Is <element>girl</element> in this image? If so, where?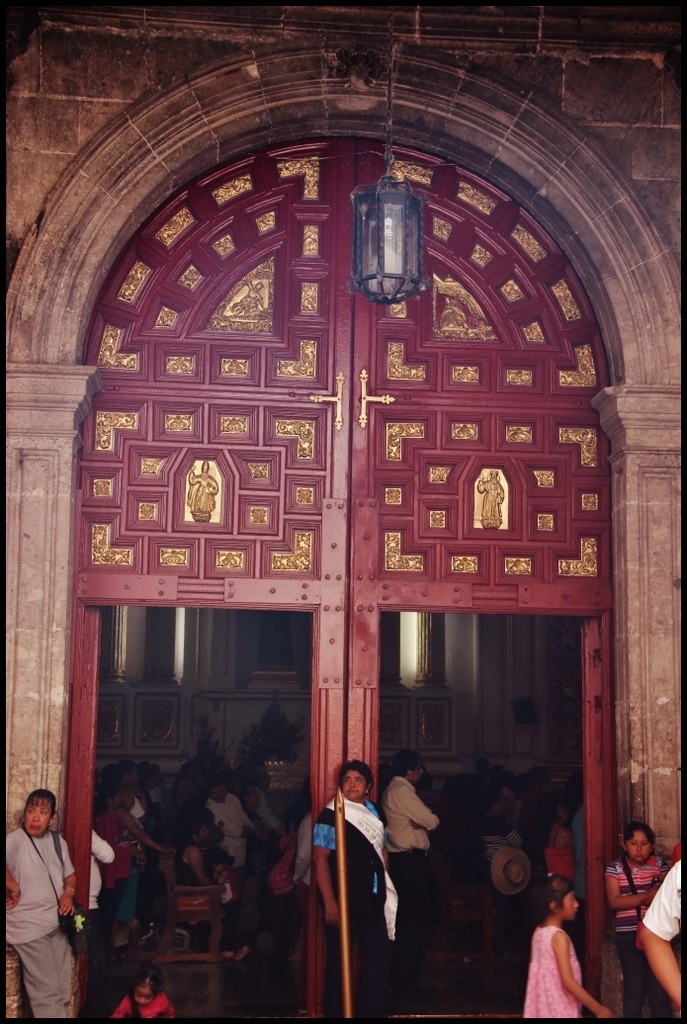
Yes, at 106 960 167 1023.
